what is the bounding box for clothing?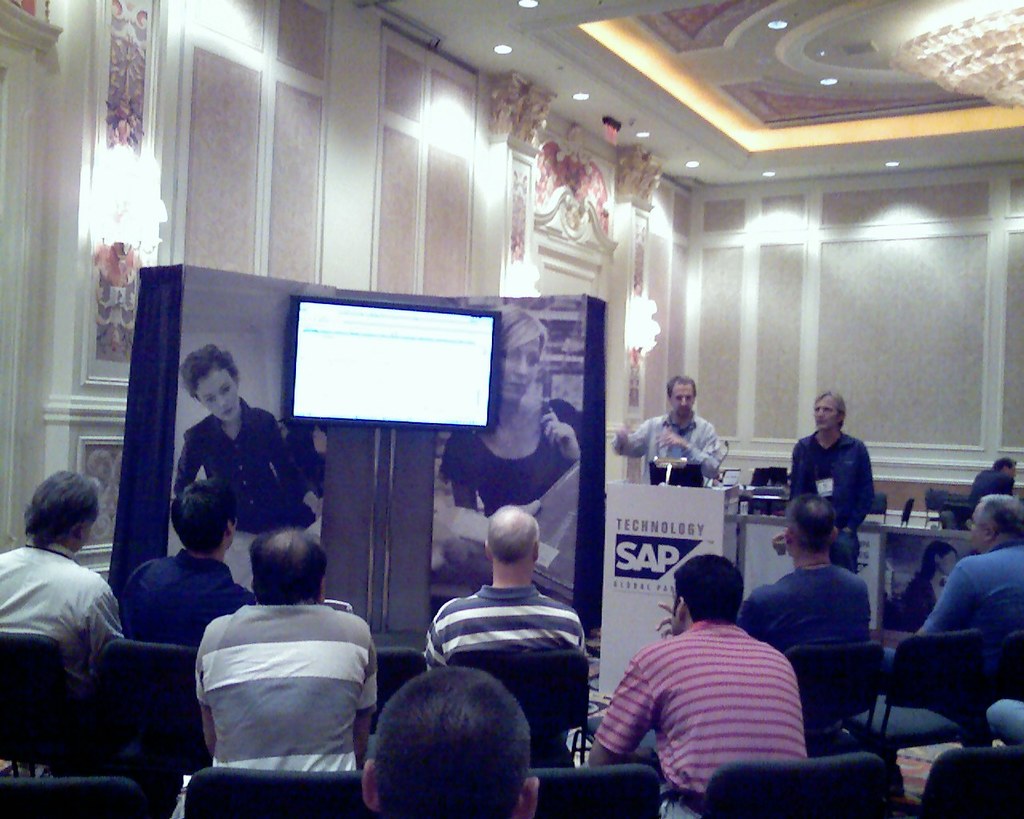
425,582,588,671.
